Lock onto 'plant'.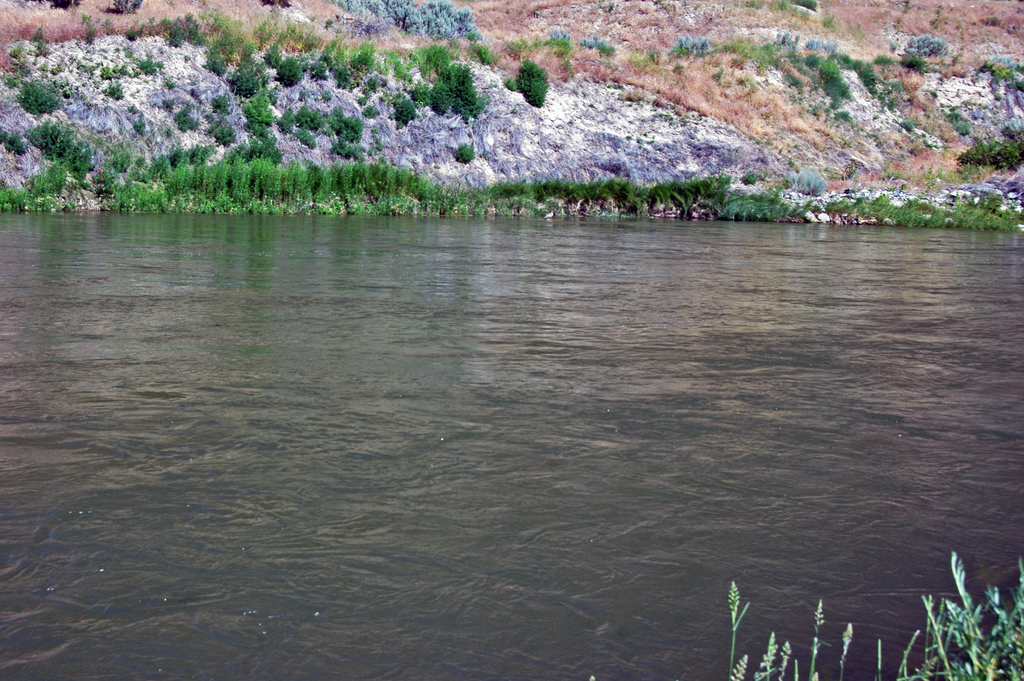
Locked: 340/160/387/213.
